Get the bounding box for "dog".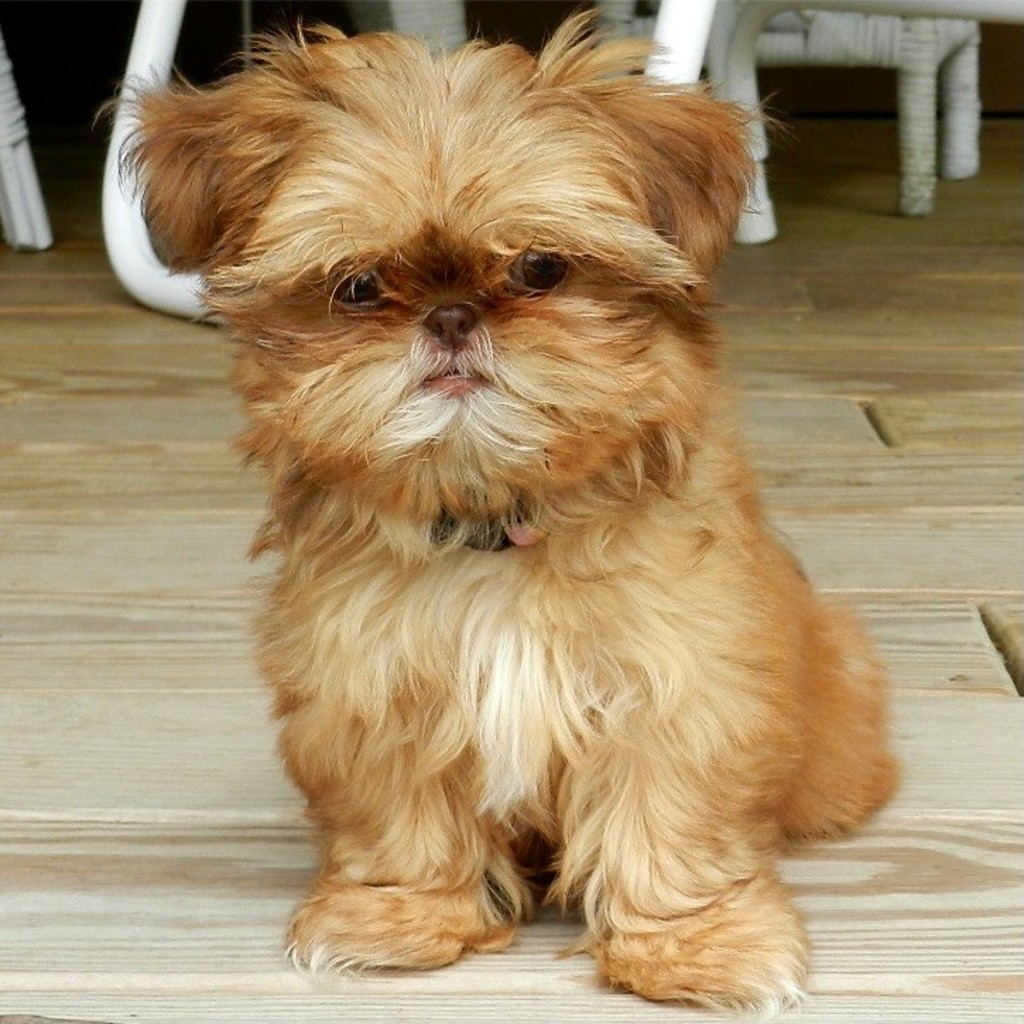
(x1=85, y1=7, x2=904, y2=1023).
